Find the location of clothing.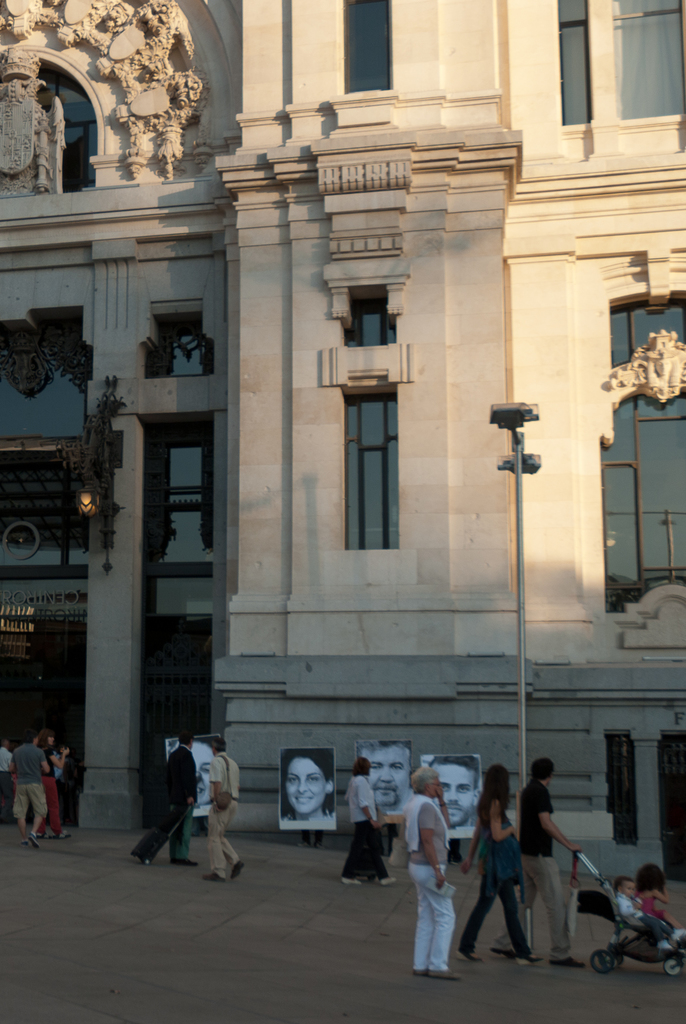
Location: 521:781:562:946.
